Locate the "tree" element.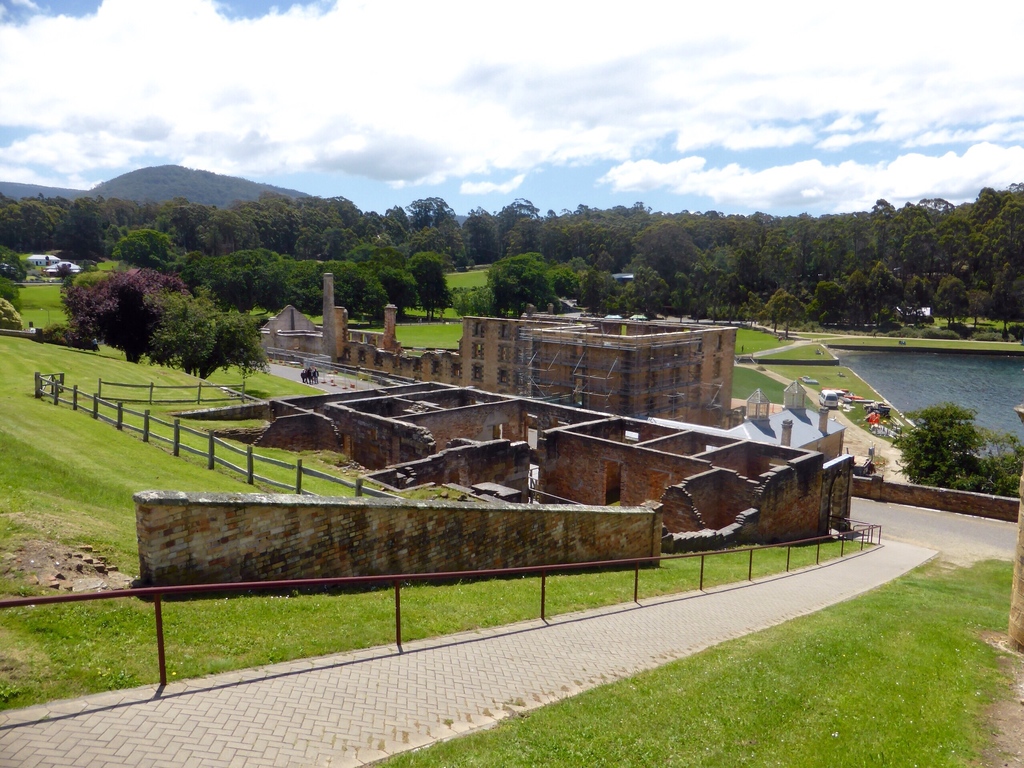
Element bbox: <box>146,282,271,381</box>.
